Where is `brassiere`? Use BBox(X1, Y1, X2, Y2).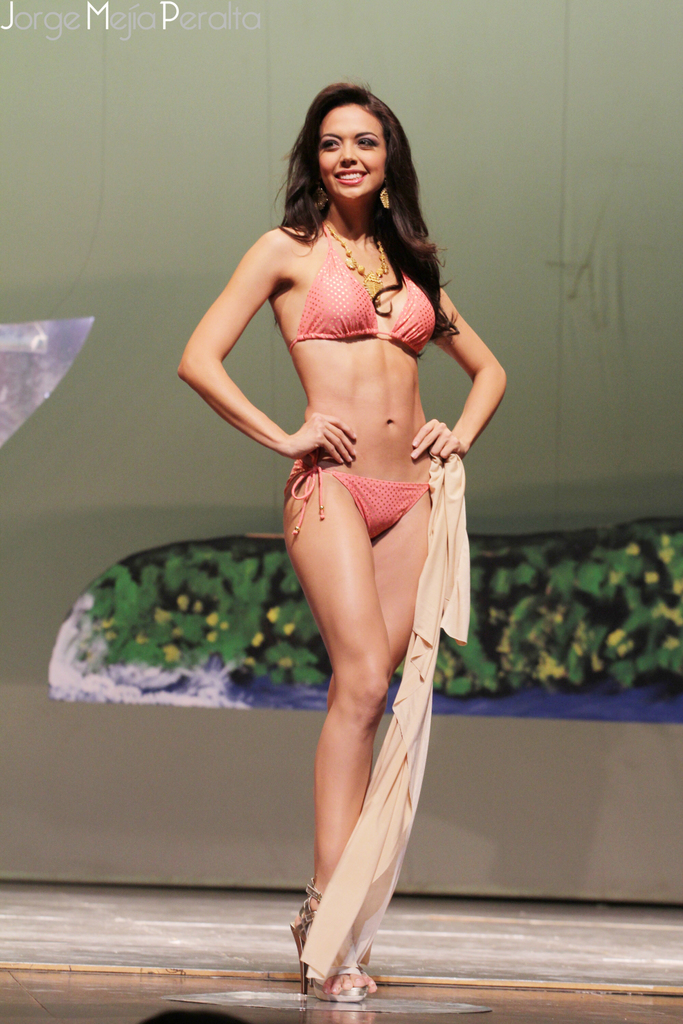
BBox(281, 215, 434, 350).
